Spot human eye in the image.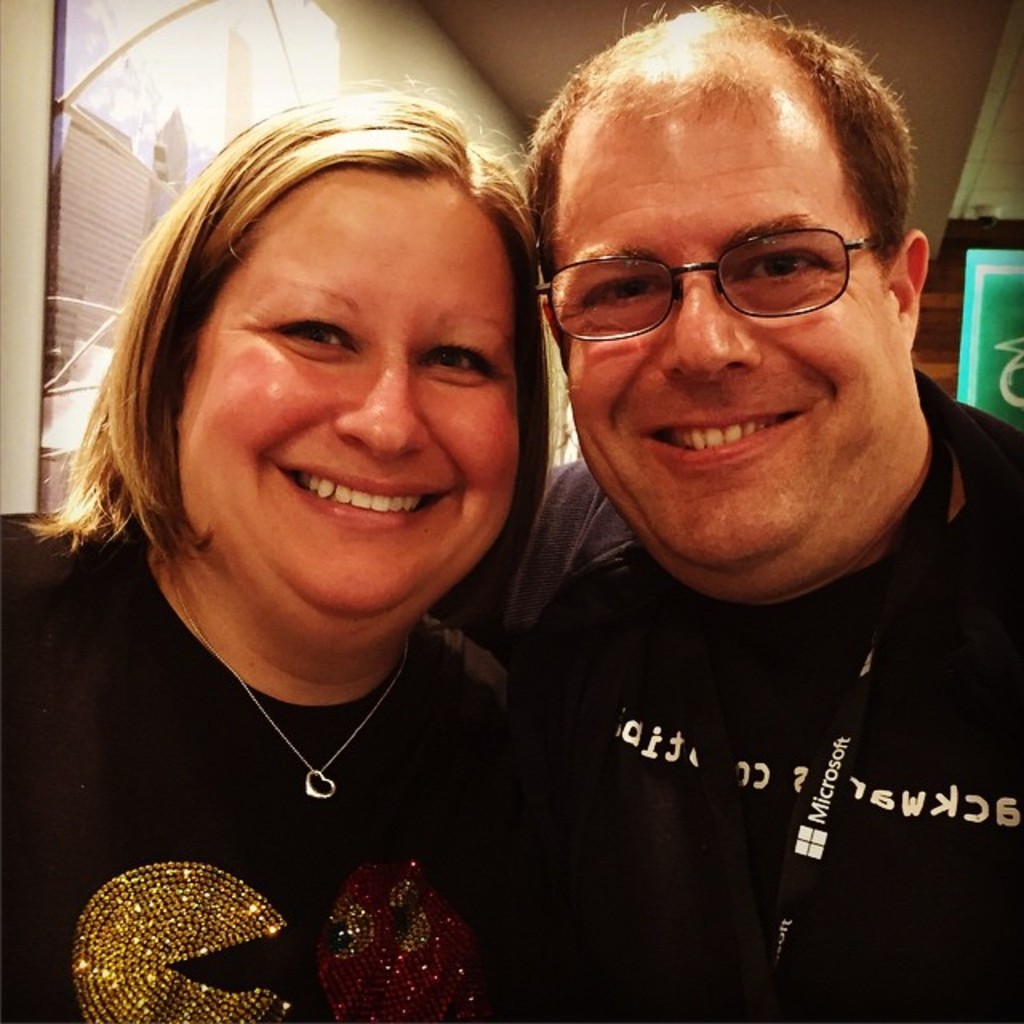
human eye found at {"x1": 411, "y1": 338, "x2": 501, "y2": 384}.
